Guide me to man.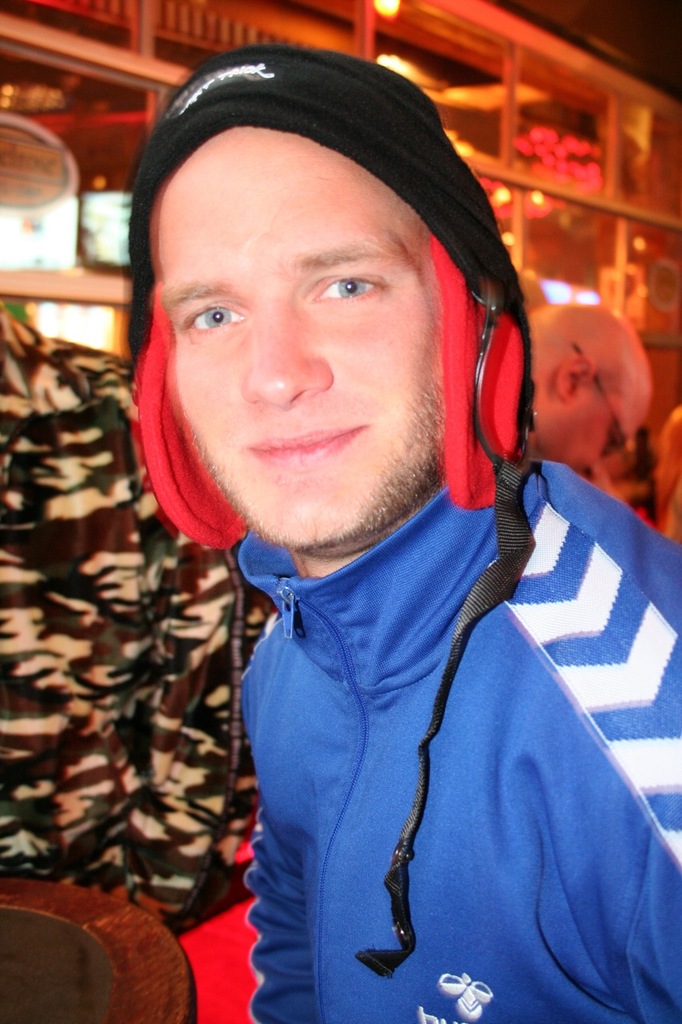
Guidance: box(126, 43, 681, 1023).
